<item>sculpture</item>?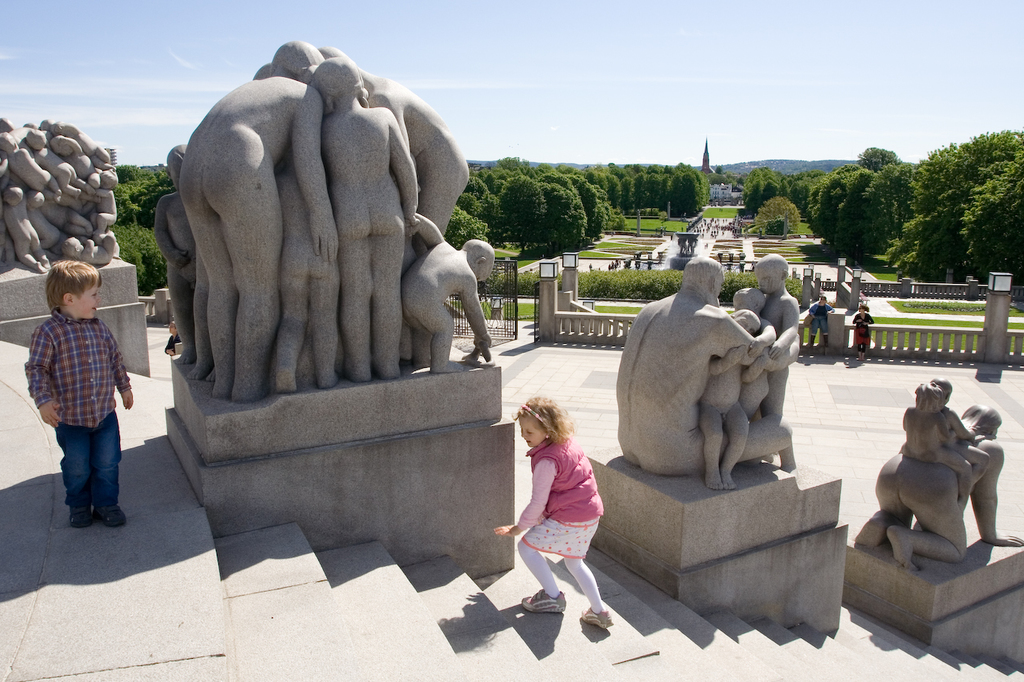
select_region(846, 407, 1022, 571)
